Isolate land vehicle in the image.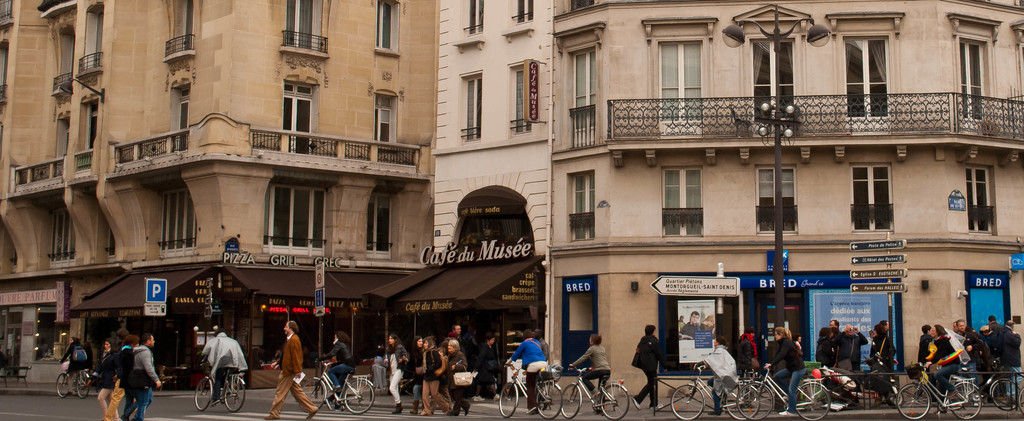
Isolated region: 817:351:906:407.
